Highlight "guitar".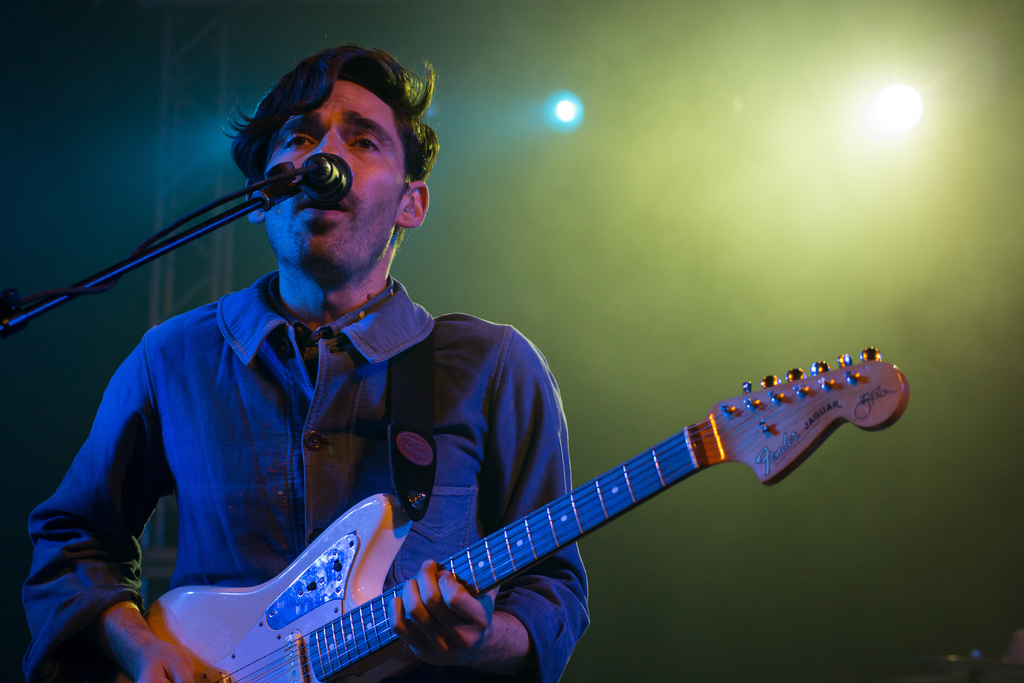
Highlighted region: pyautogui.locateOnScreen(189, 344, 906, 679).
